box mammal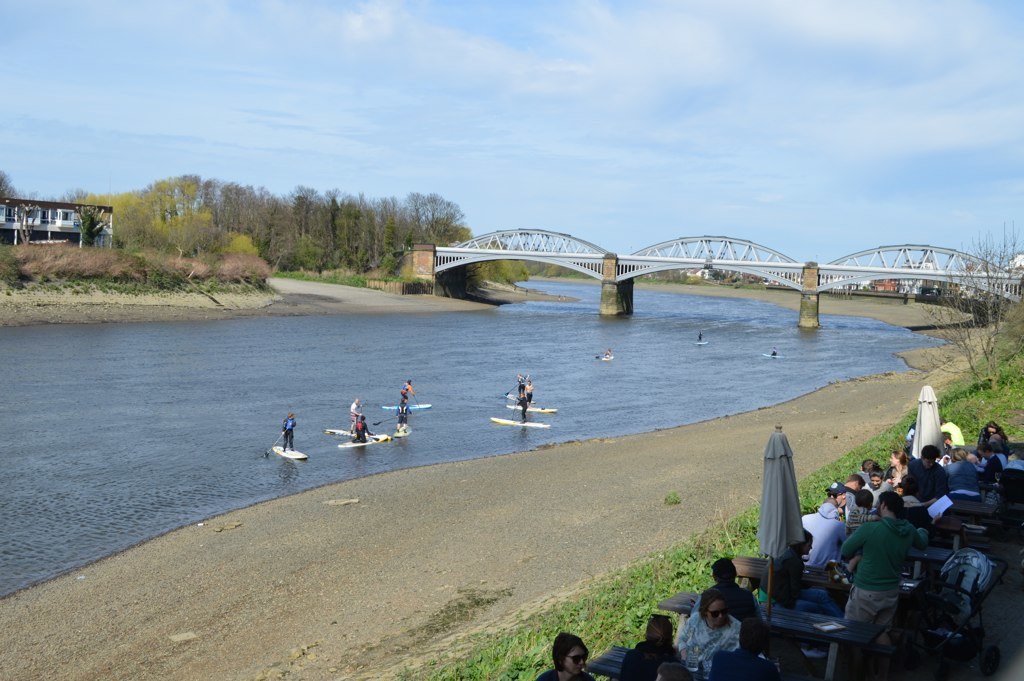
[981,423,1009,456]
